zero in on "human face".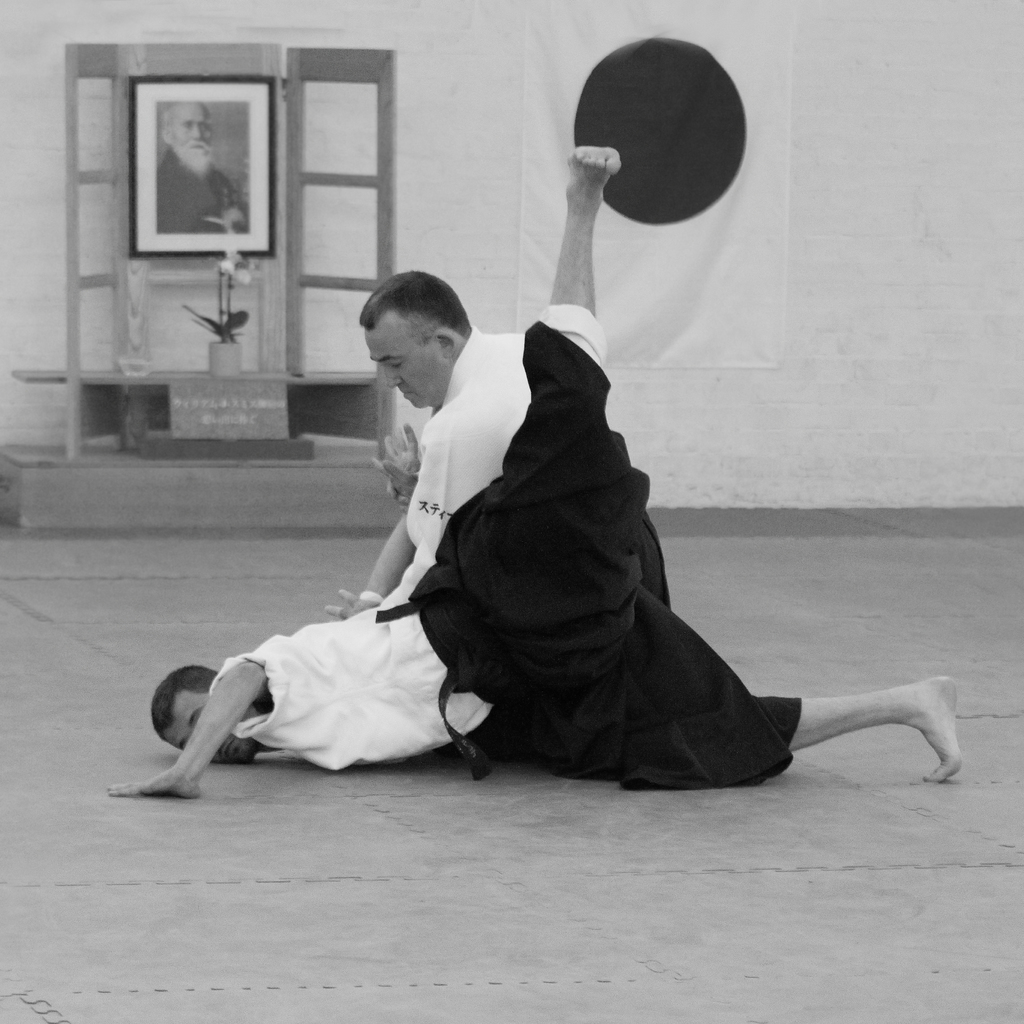
Zeroed in: {"x1": 345, "y1": 279, "x2": 474, "y2": 407}.
